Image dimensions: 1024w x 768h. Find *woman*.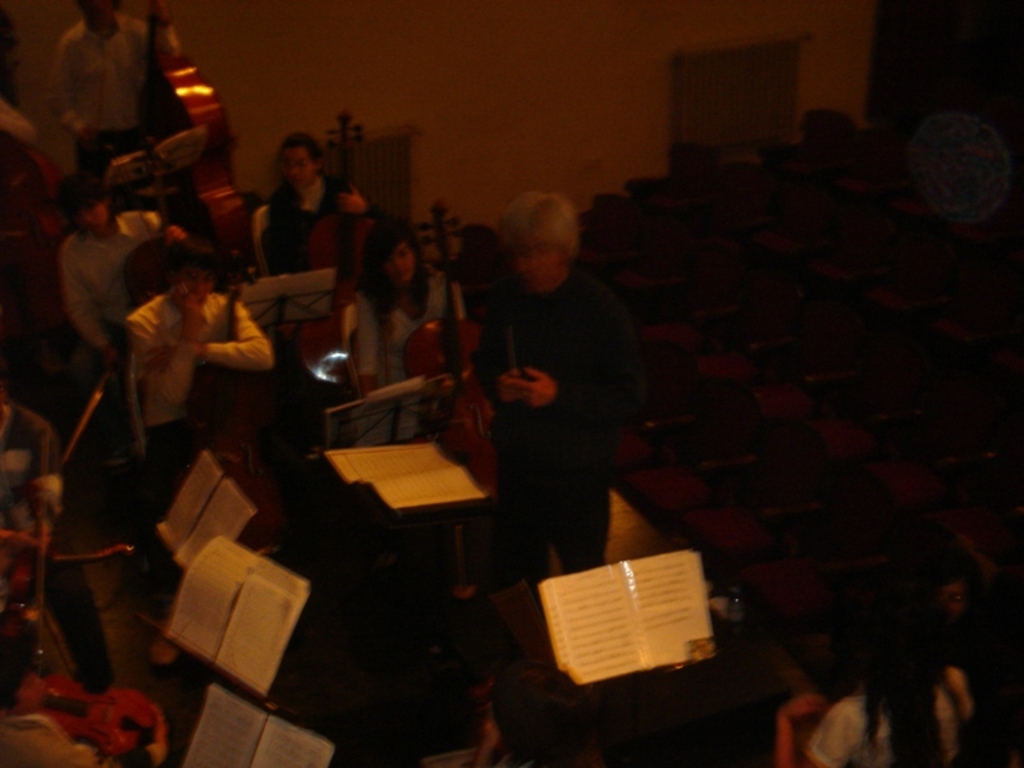
bbox(259, 138, 367, 275).
